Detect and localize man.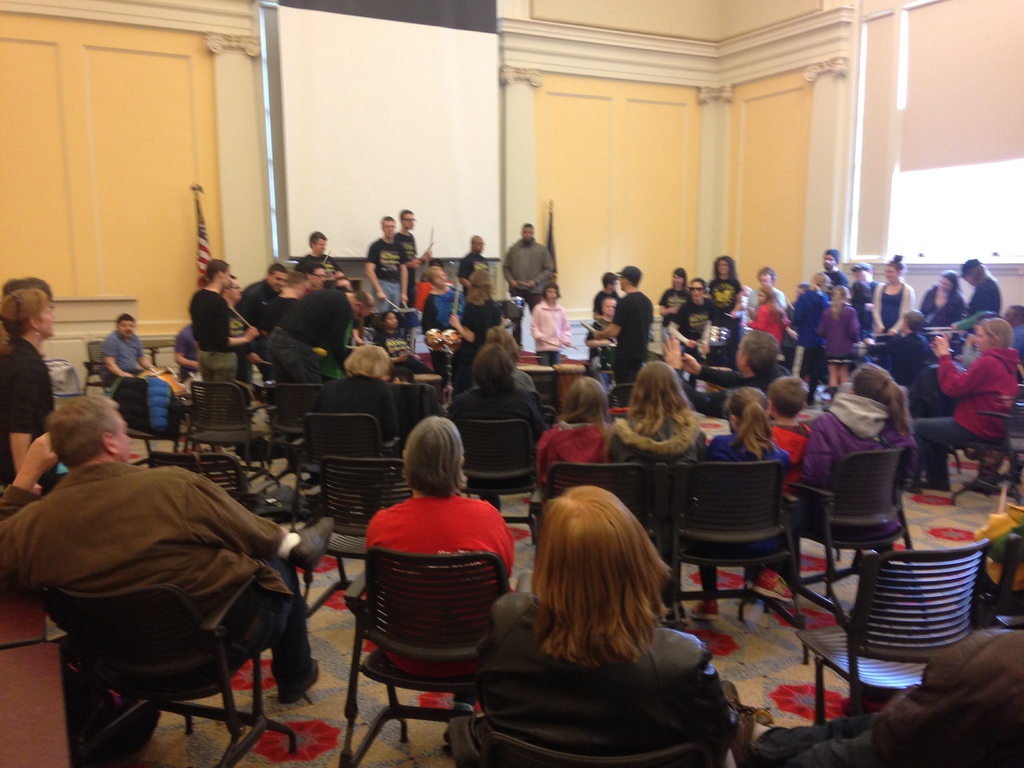
Localized at 295 230 344 278.
